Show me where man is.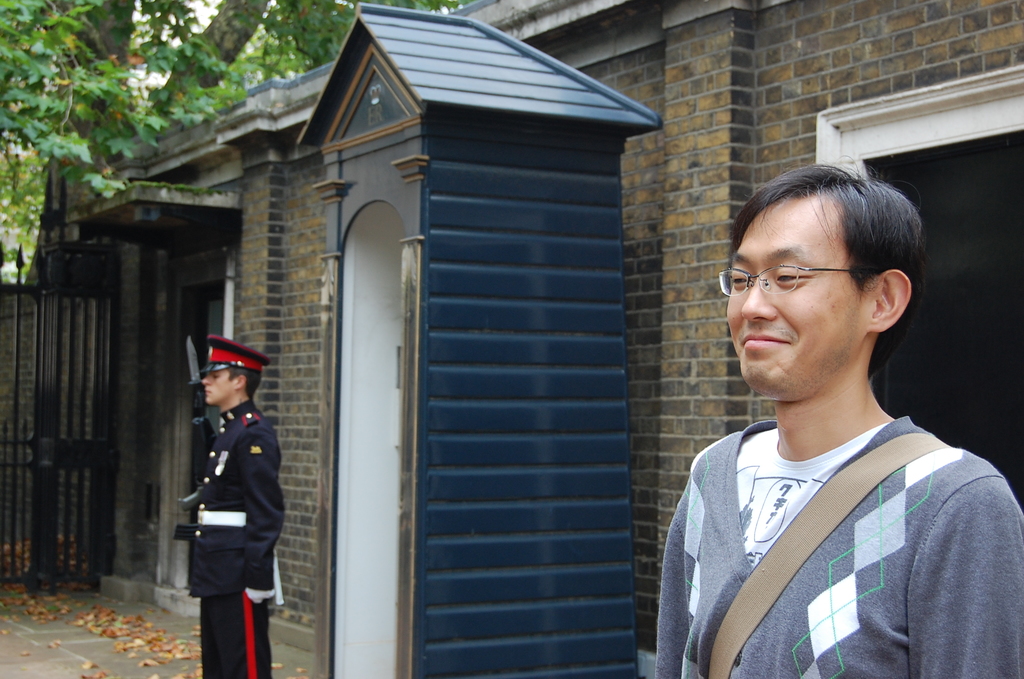
man is at bbox=(641, 164, 1022, 678).
